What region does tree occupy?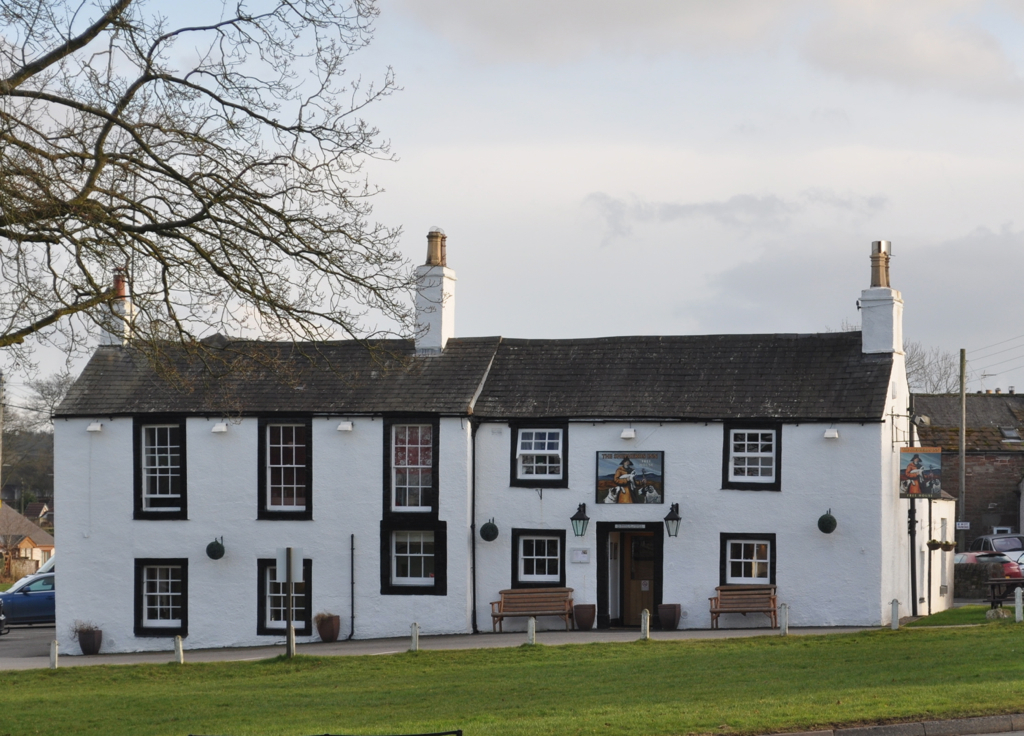
bbox=[0, 361, 50, 516].
